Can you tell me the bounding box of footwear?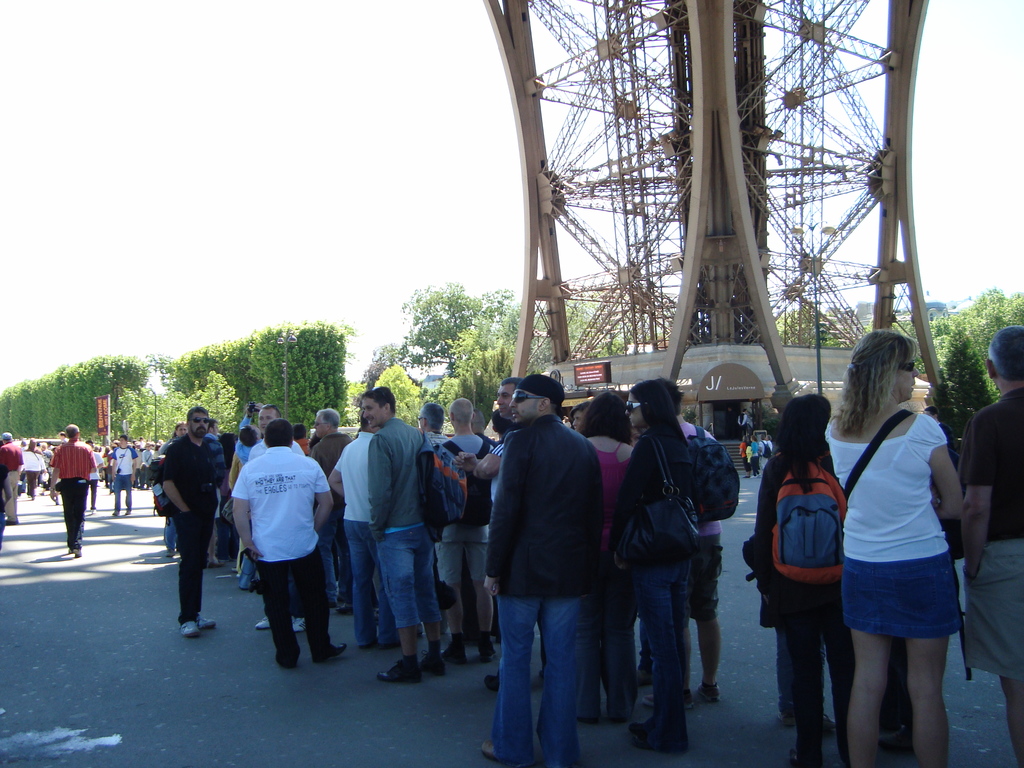
region(749, 474, 757, 479).
